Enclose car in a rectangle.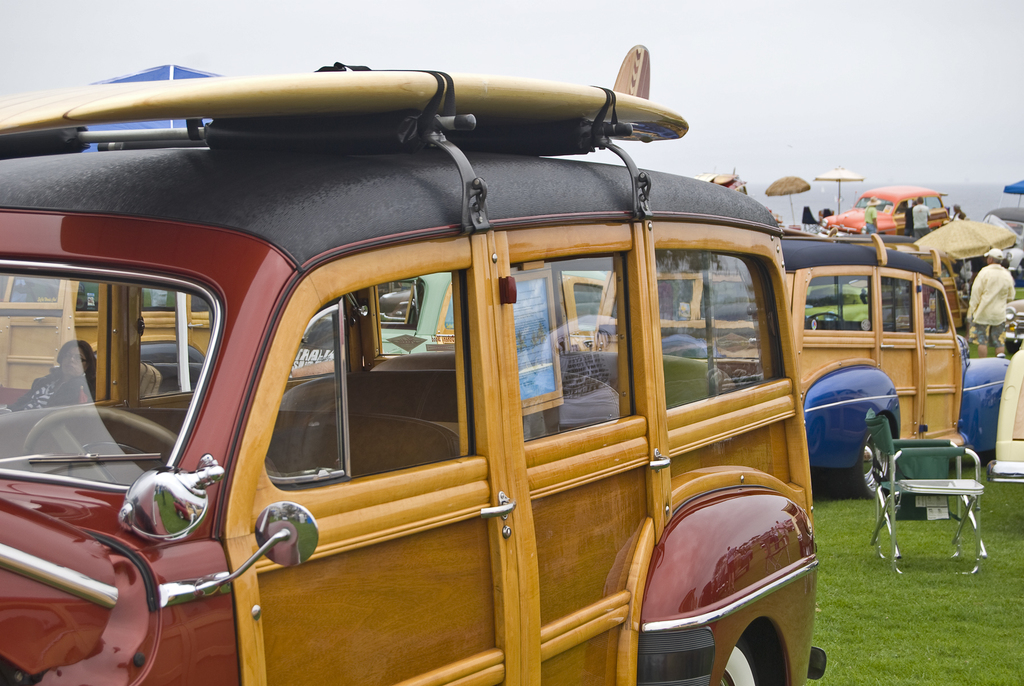
<box>0,269,216,409</box>.
